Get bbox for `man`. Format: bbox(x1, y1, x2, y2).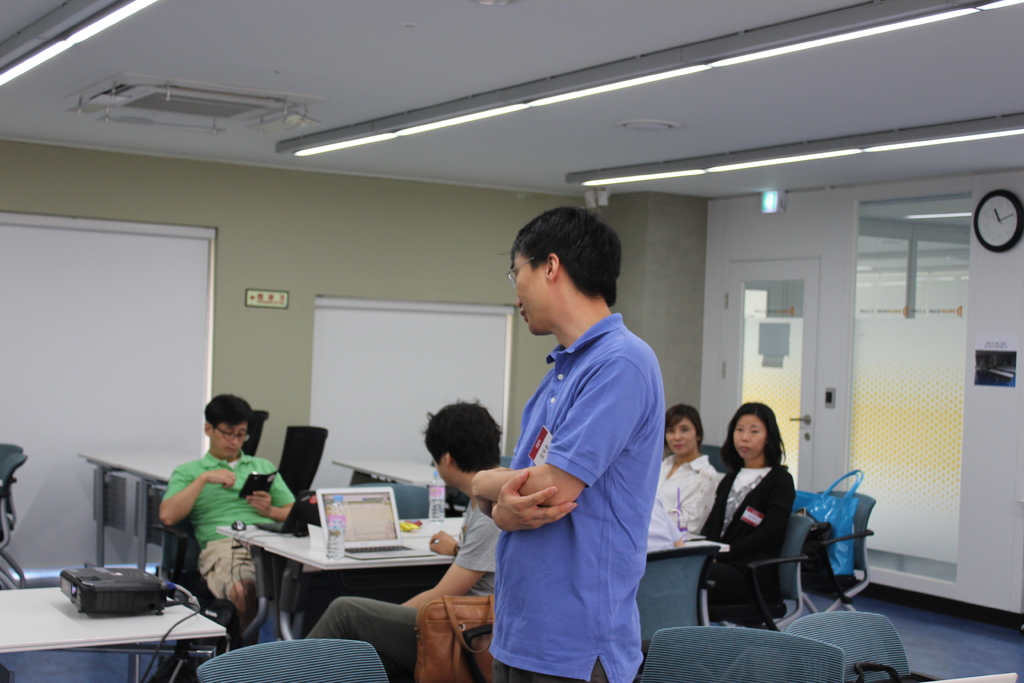
bbox(472, 205, 680, 681).
